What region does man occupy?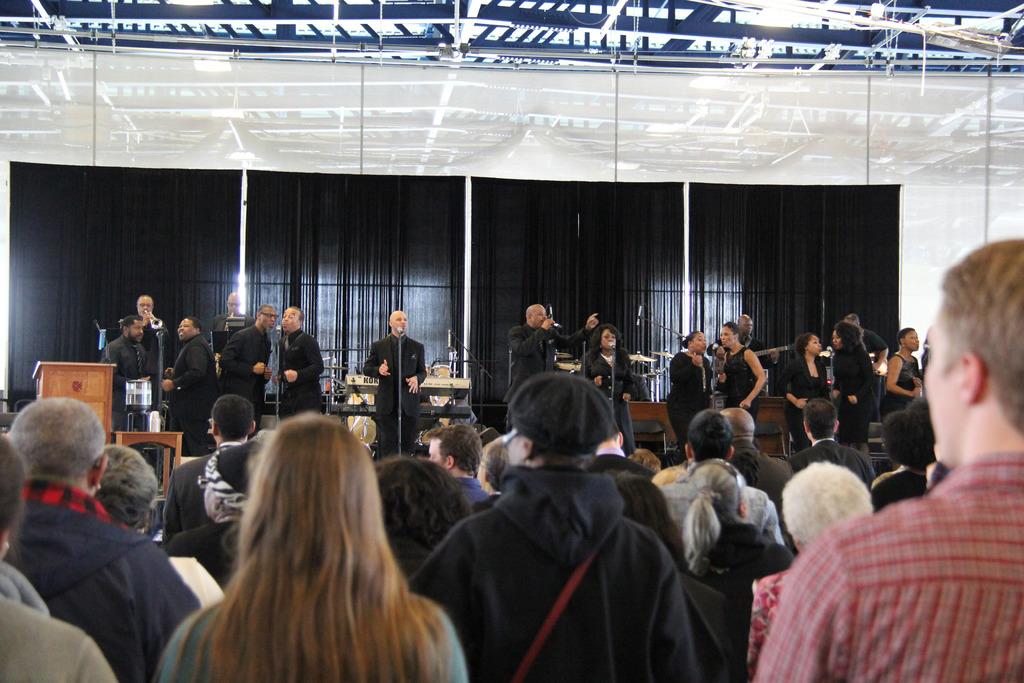
left=359, top=313, right=428, bottom=462.
